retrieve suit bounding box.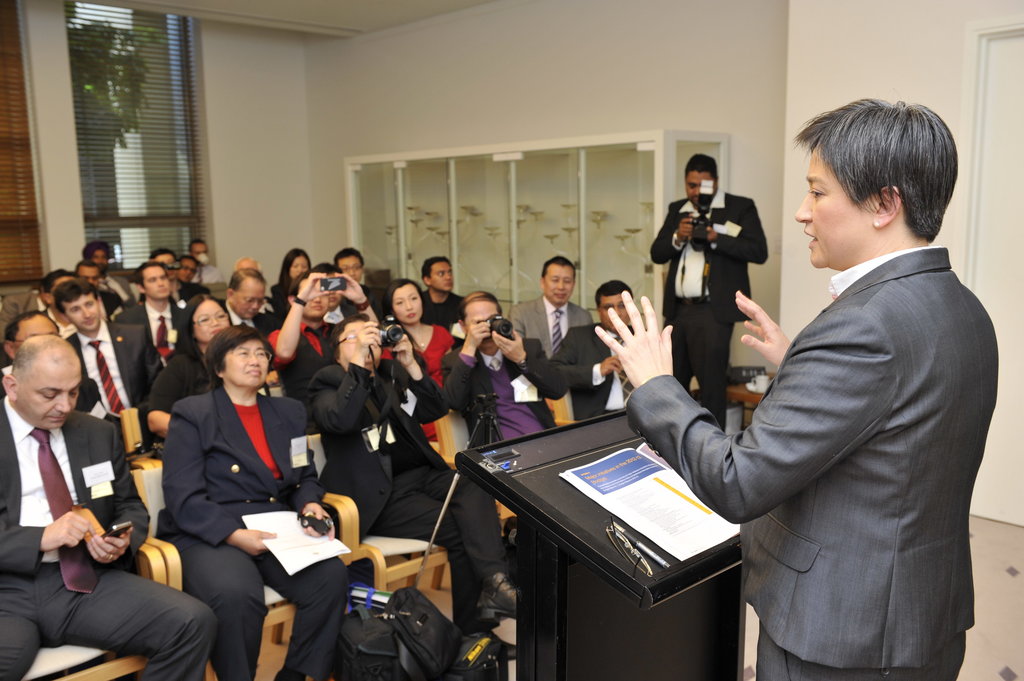
Bounding box: [left=423, top=287, right=463, bottom=326].
